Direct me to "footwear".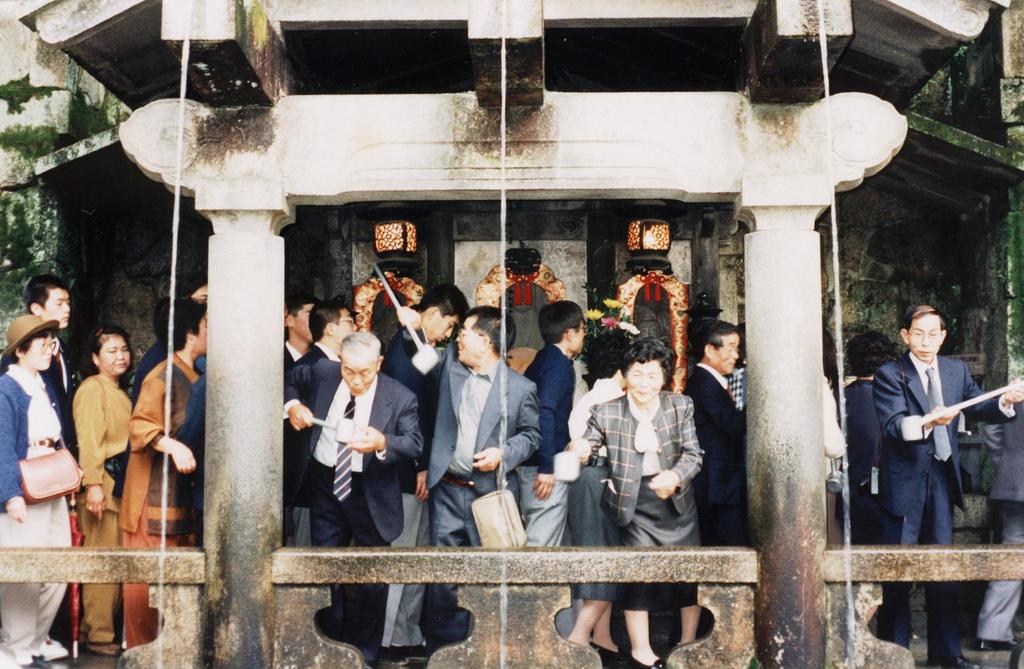
Direction: [x1=406, y1=642, x2=424, y2=661].
